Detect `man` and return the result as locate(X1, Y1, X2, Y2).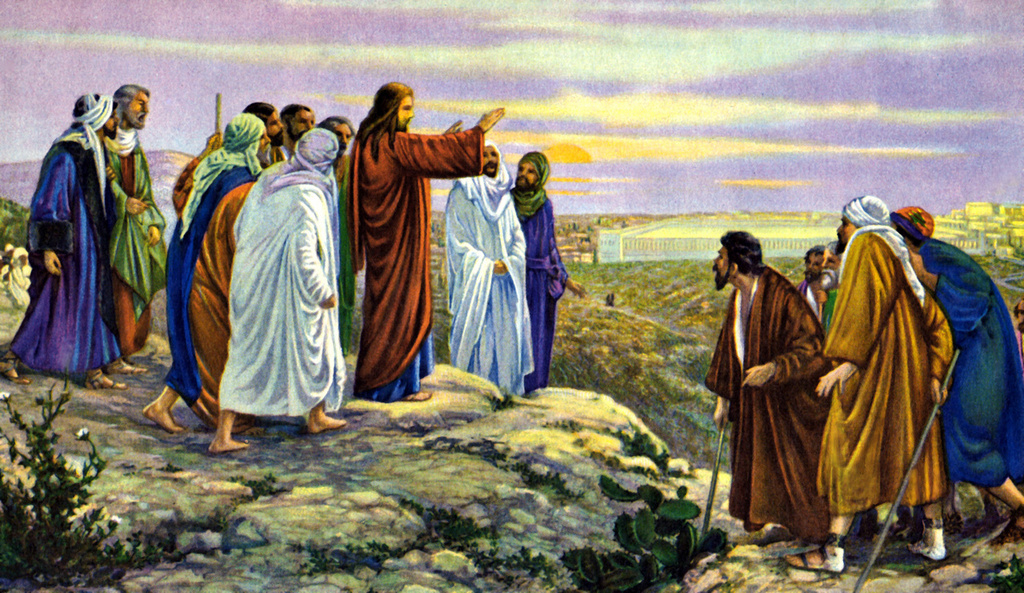
locate(514, 144, 586, 402).
